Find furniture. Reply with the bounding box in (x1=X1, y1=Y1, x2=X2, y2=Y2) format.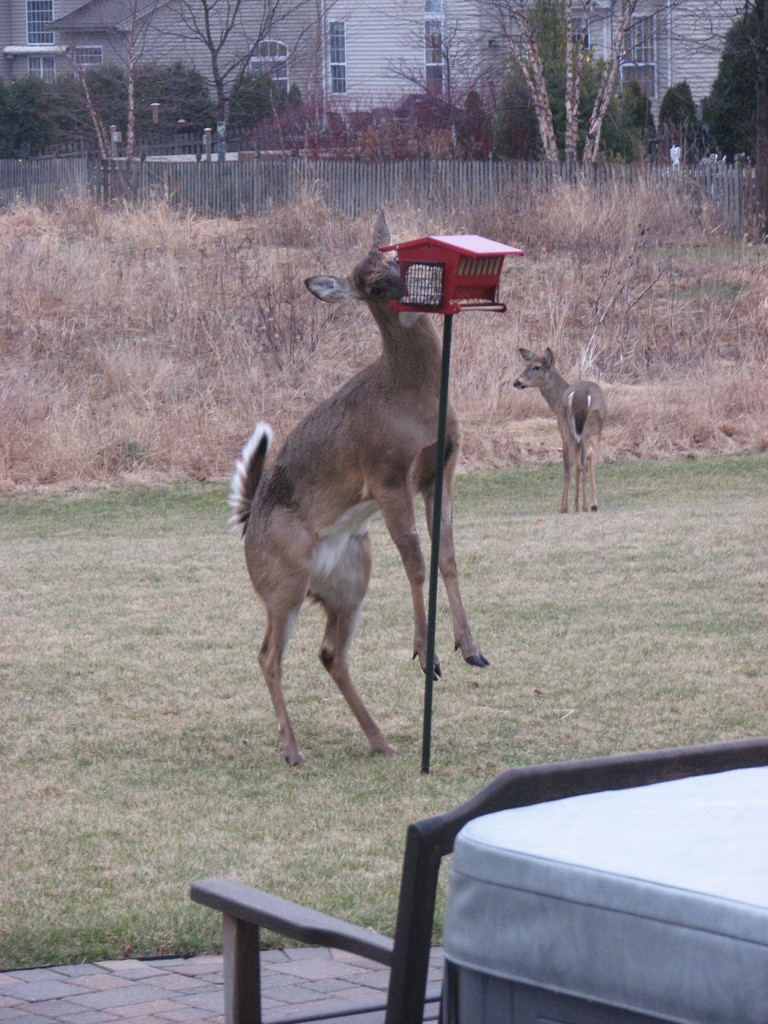
(x1=180, y1=720, x2=767, y2=1023).
